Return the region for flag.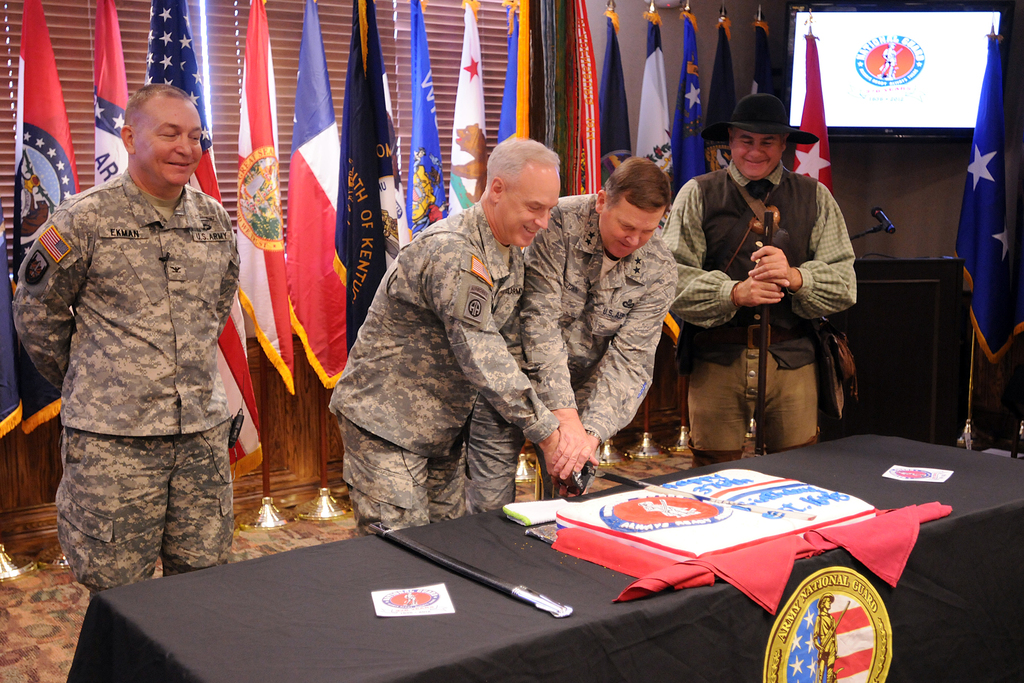
[x1=945, y1=33, x2=1023, y2=370].
